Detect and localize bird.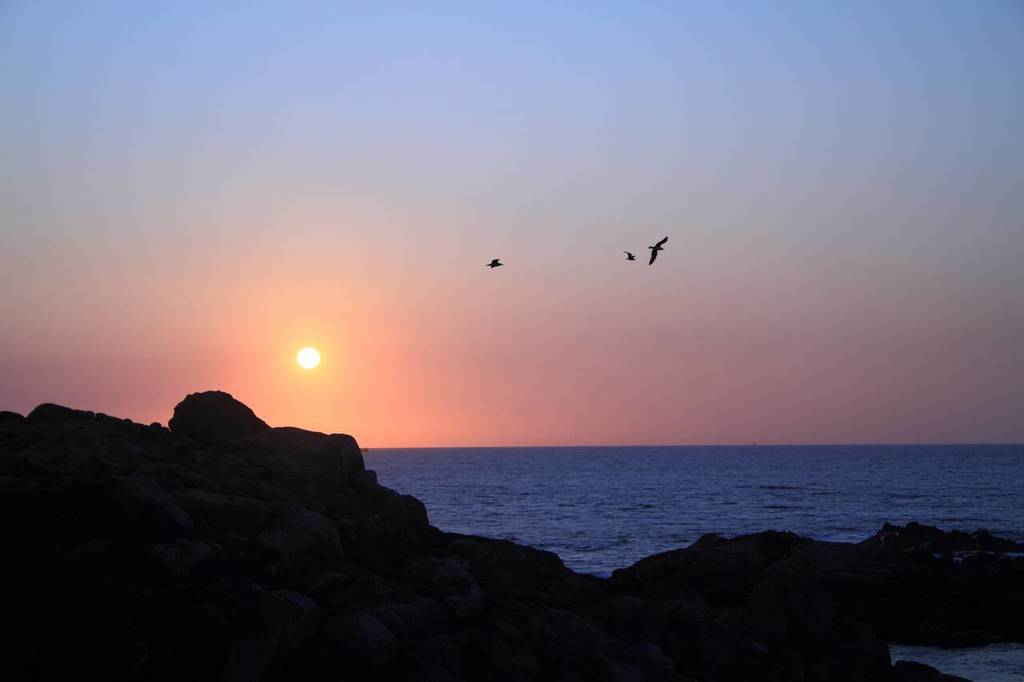
Localized at bbox(646, 235, 668, 267).
